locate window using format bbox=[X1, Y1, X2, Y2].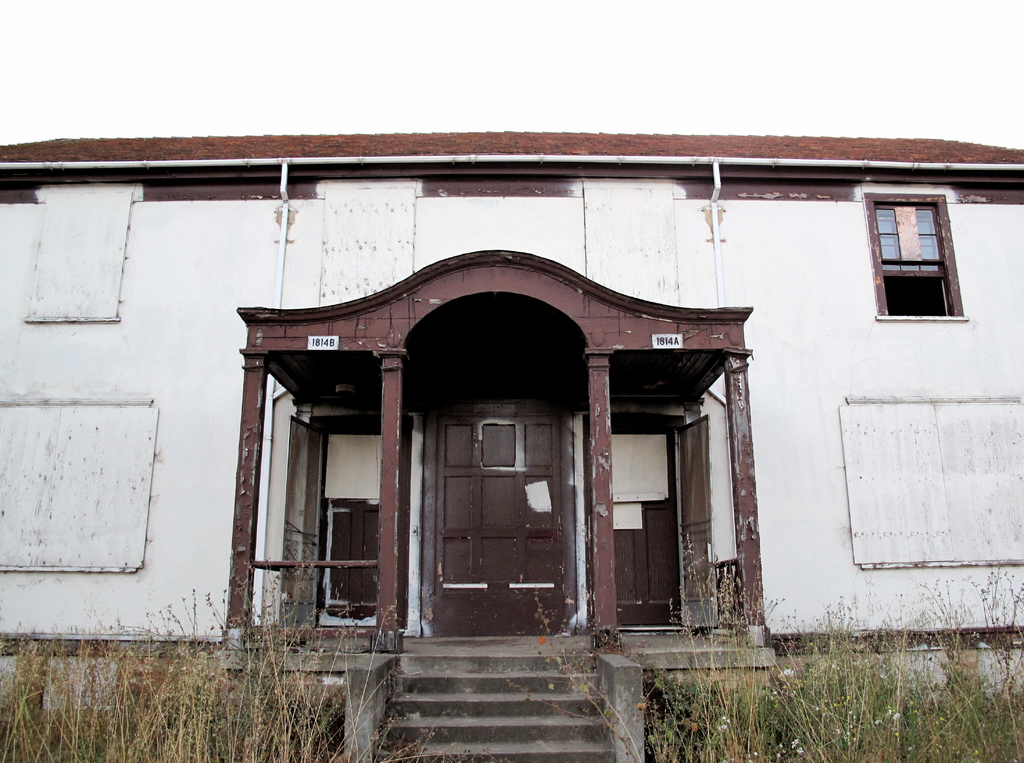
bbox=[876, 182, 967, 325].
